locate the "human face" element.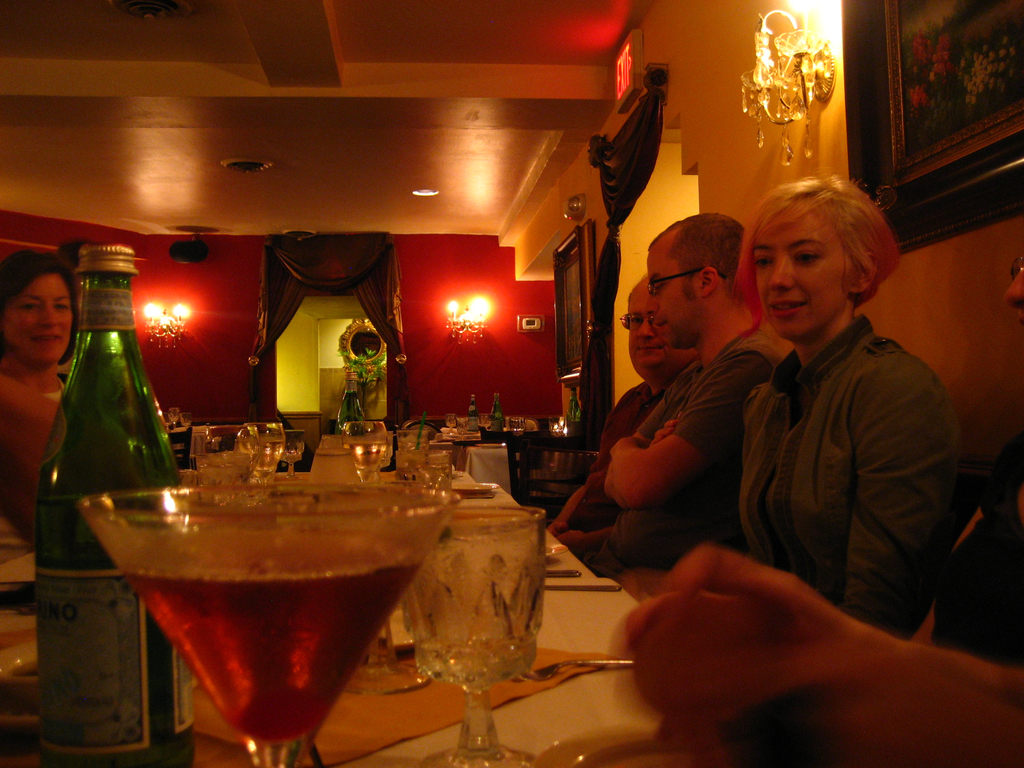
Element bbox: bbox=[8, 271, 63, 357].
